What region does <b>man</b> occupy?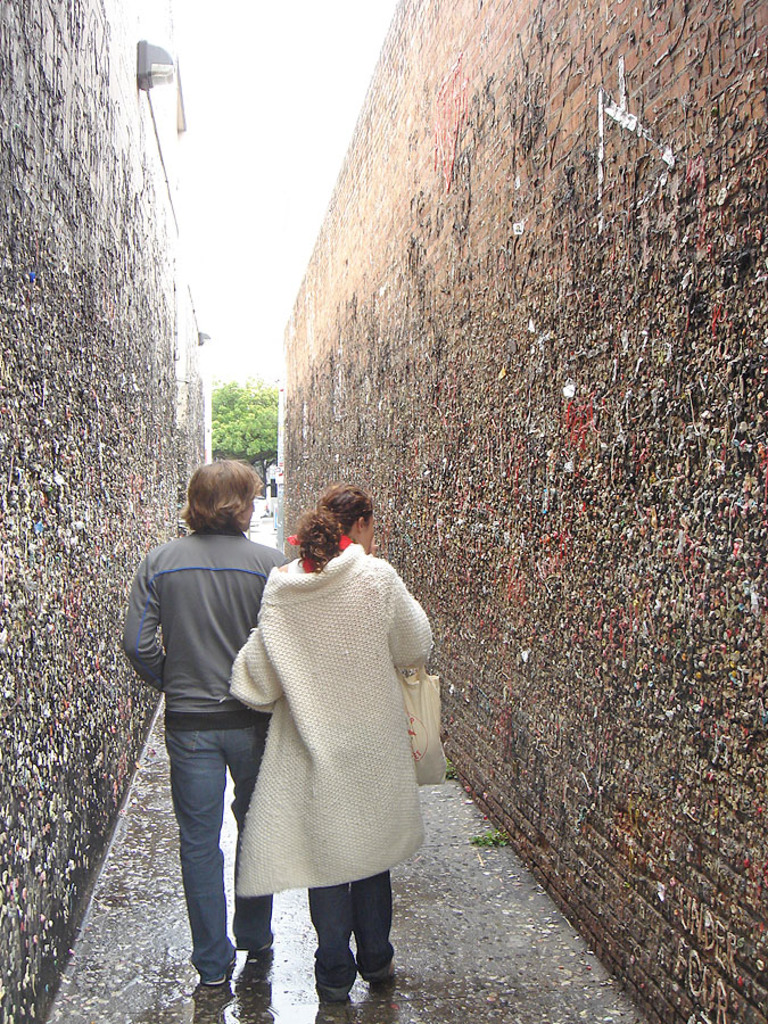
locate(119, 443, 303, 978).
